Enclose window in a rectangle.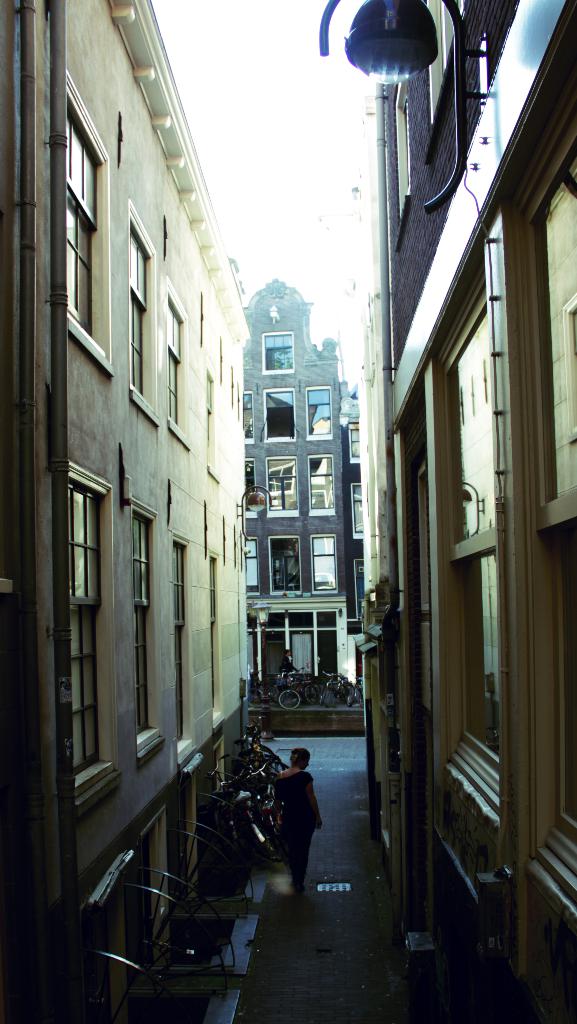
BBox(390, 426, 446, 767).
